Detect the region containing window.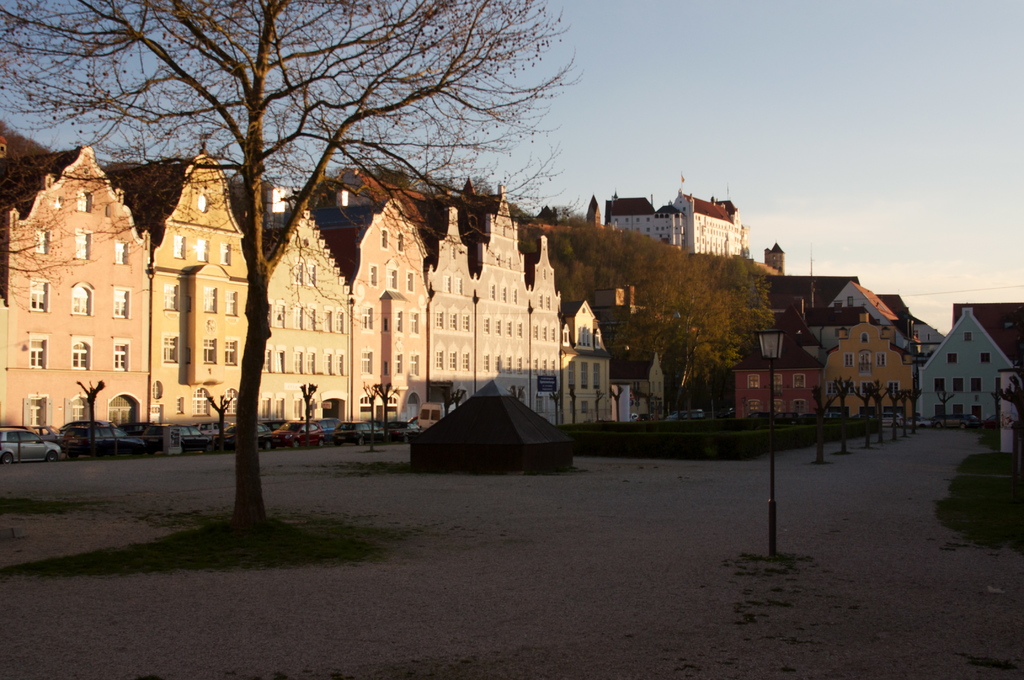
detection(292, 300, 303, 330).
